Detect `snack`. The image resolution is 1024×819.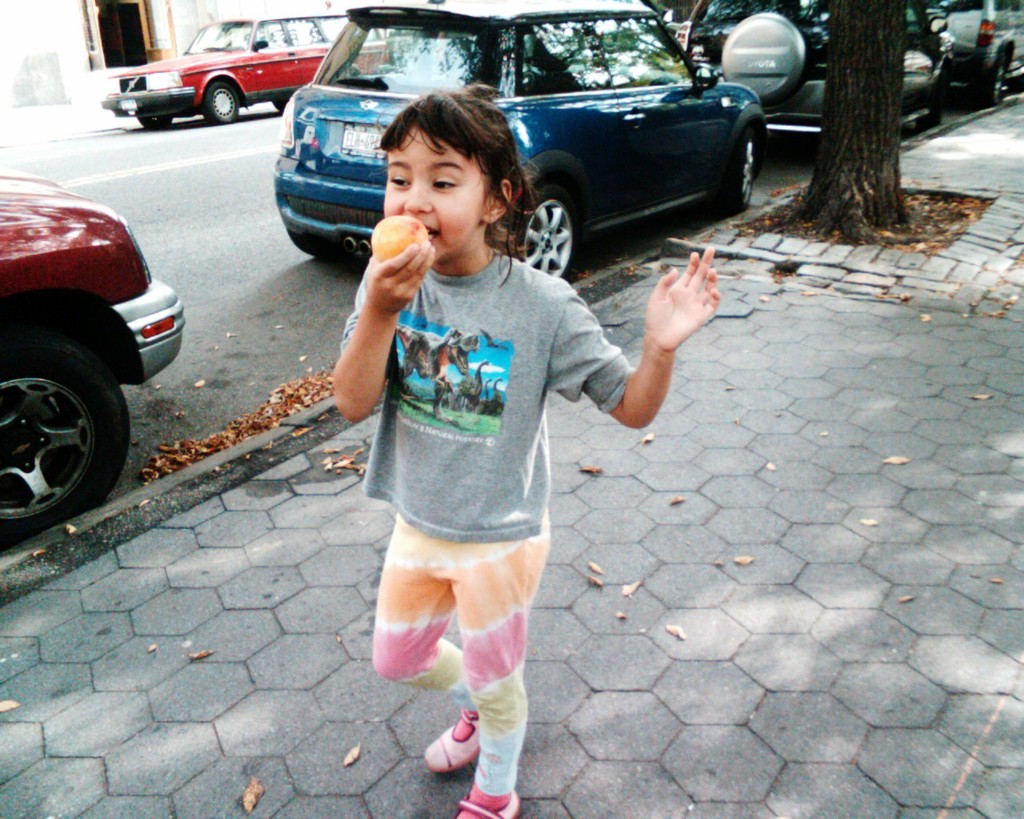
(366,212,424,261).
